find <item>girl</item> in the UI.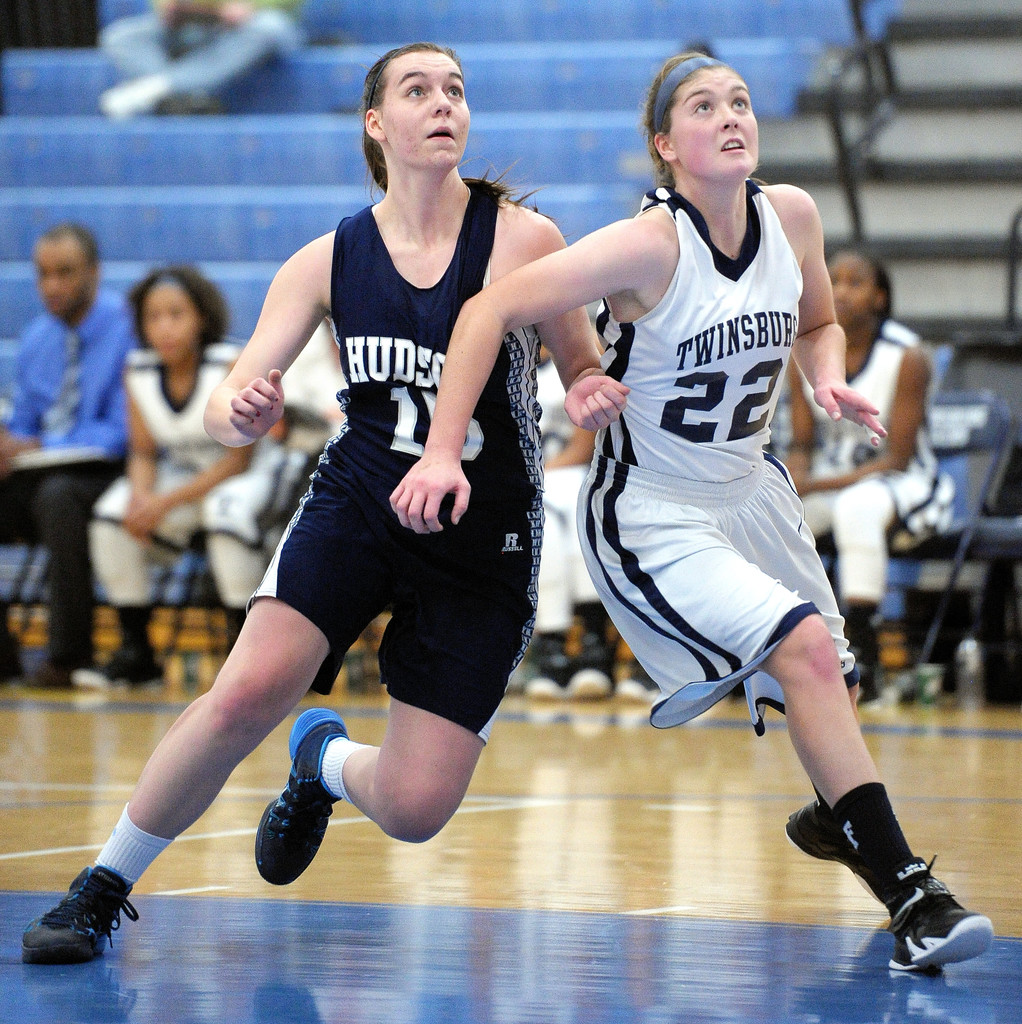
UI element at BBox(66, 252, 298, 706).
